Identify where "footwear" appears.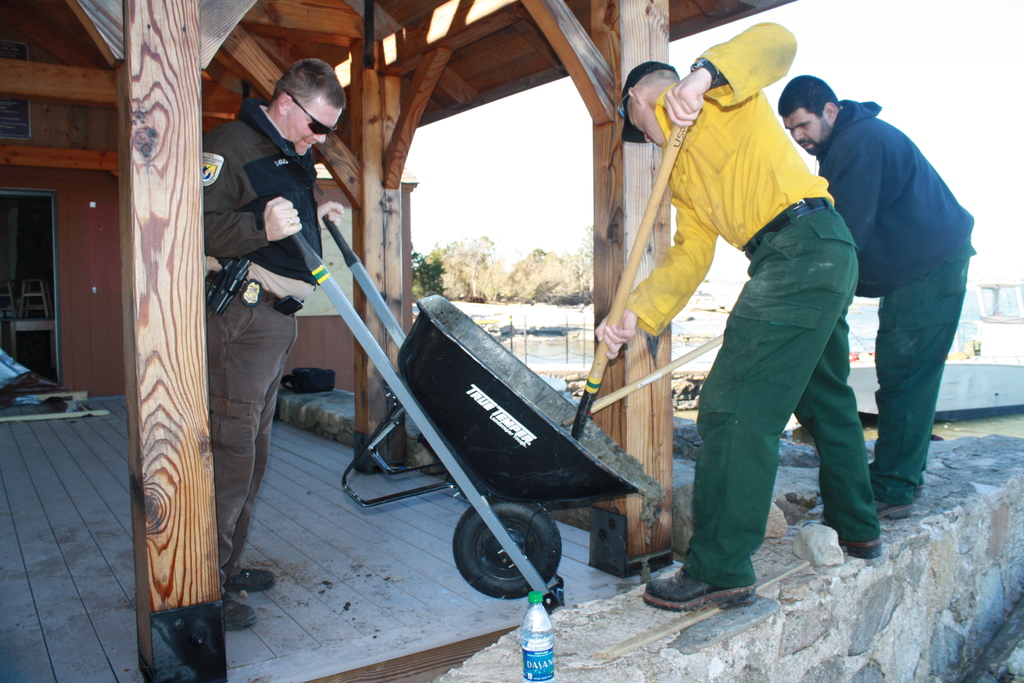
Appears at left=219, top=588, right=257, bottom=633.
